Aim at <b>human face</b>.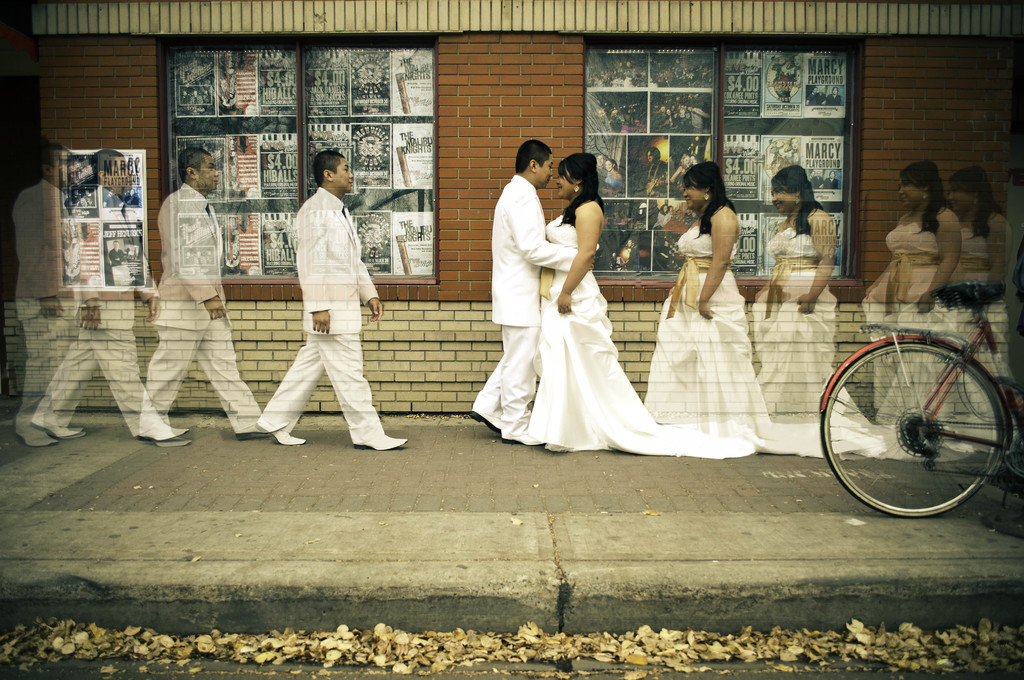
Aimed at {"x1": 198, "y1": 159, "x2": 219, "y2": 191}.
